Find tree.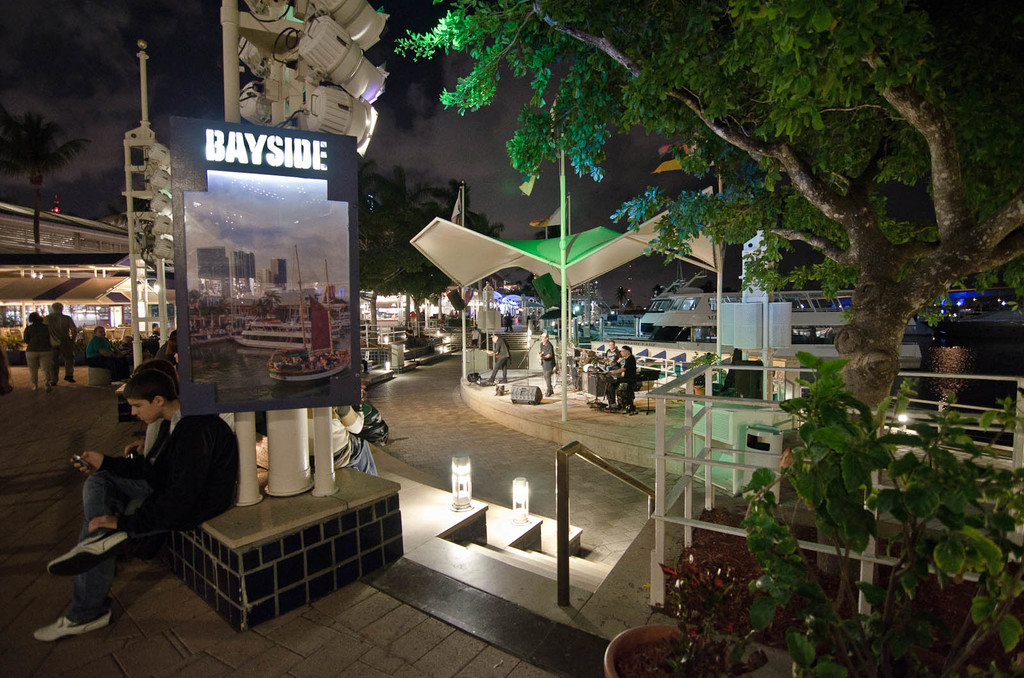
394, 0, 1023, 415.
